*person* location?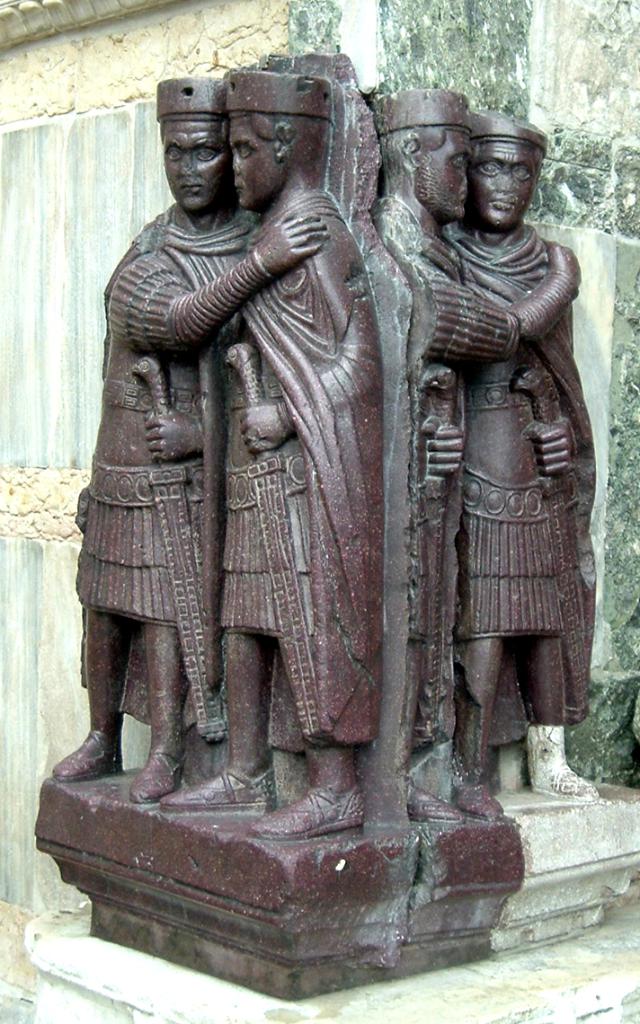
locate(49, 68, 327, 808)
